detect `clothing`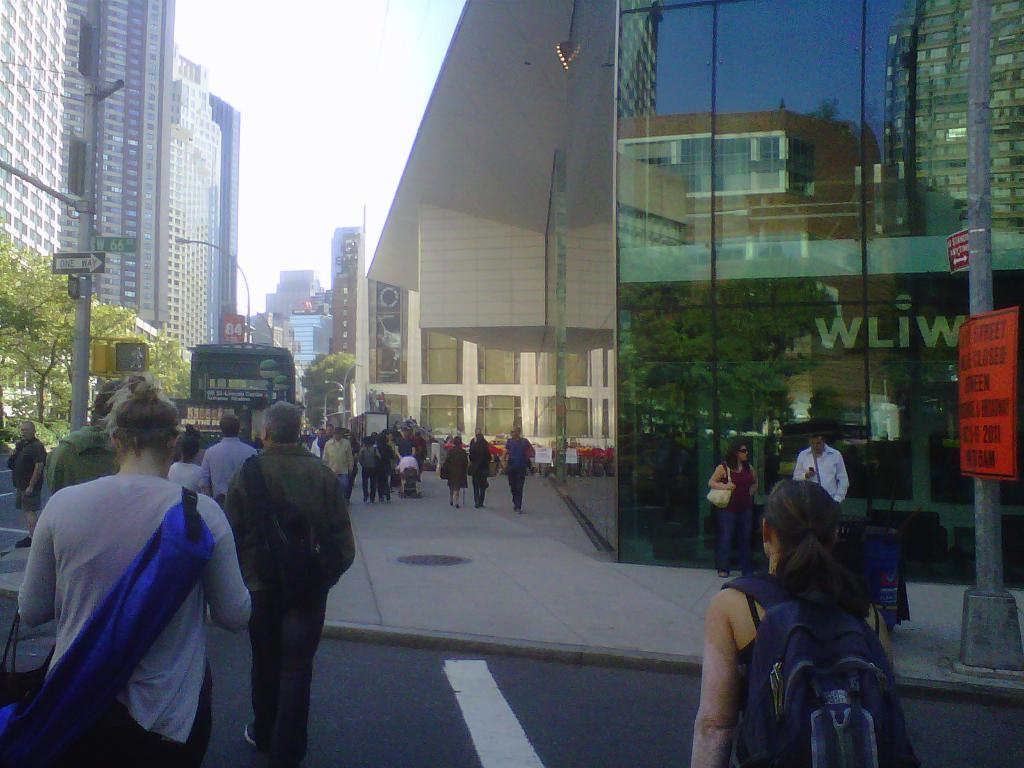
{"left": 788, "top": 440, "right": 854, "bottom": 510}
